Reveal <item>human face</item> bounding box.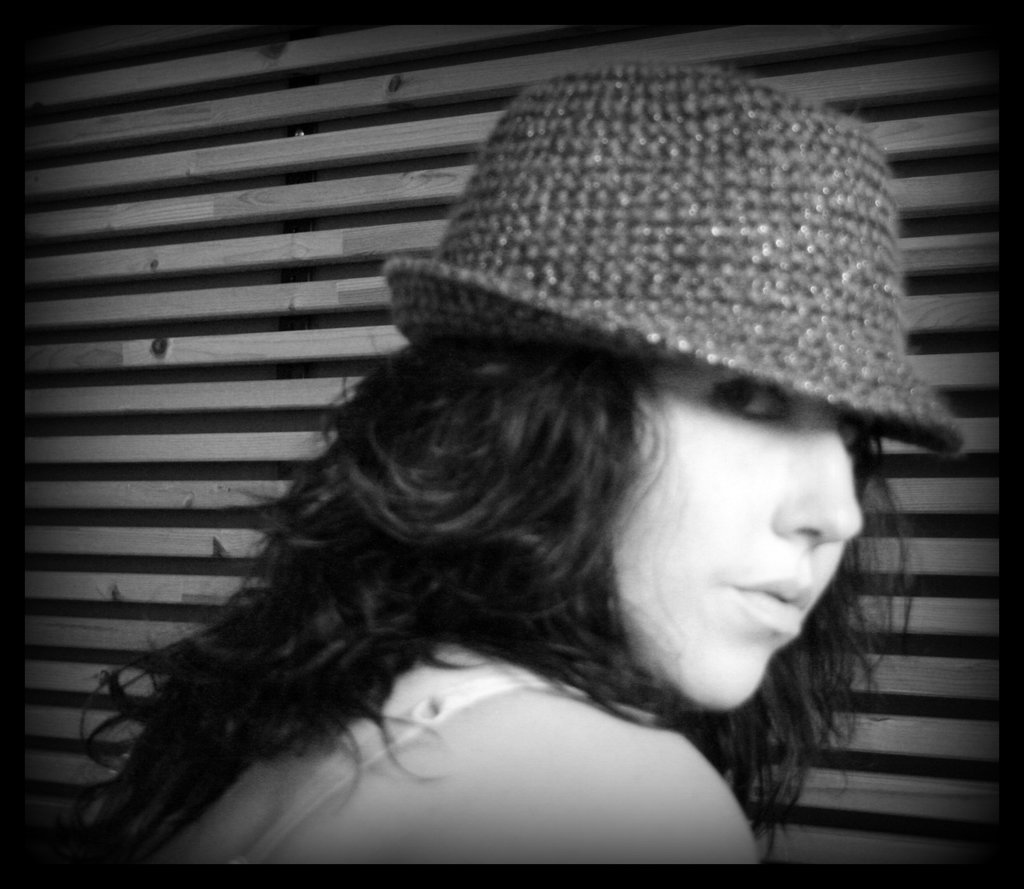
Revealed: {"left": 536, "top": 346, "right": 906, "bottom": 703}.
